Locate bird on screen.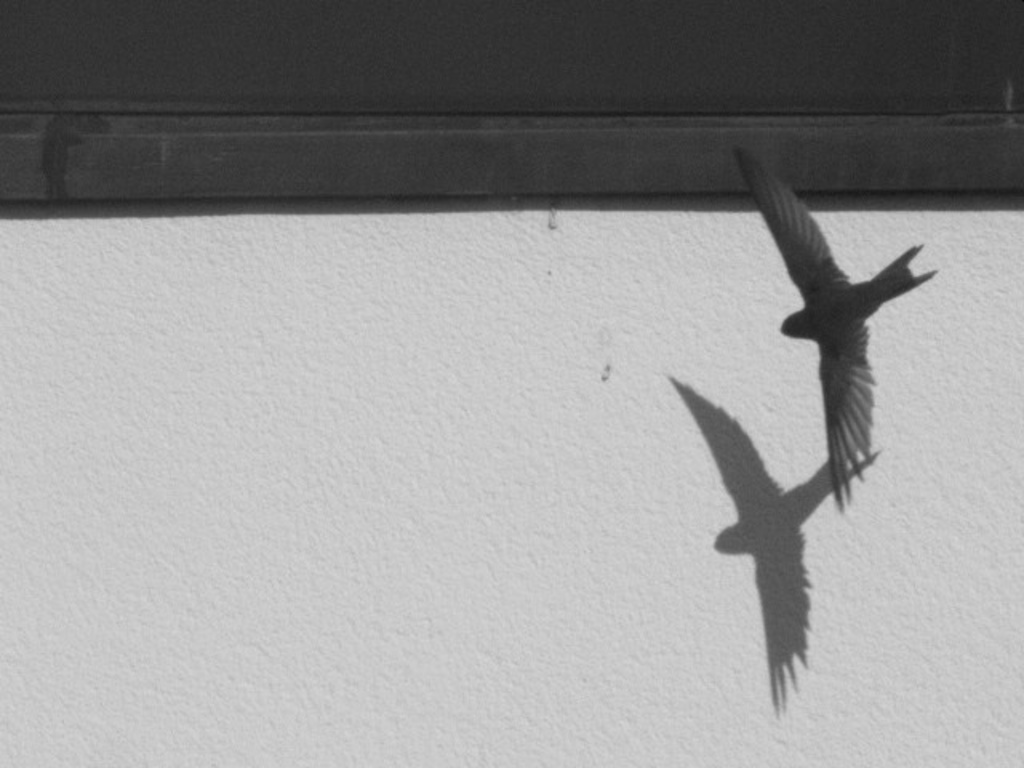
On screen at crop(730, 162, 933, 510).
